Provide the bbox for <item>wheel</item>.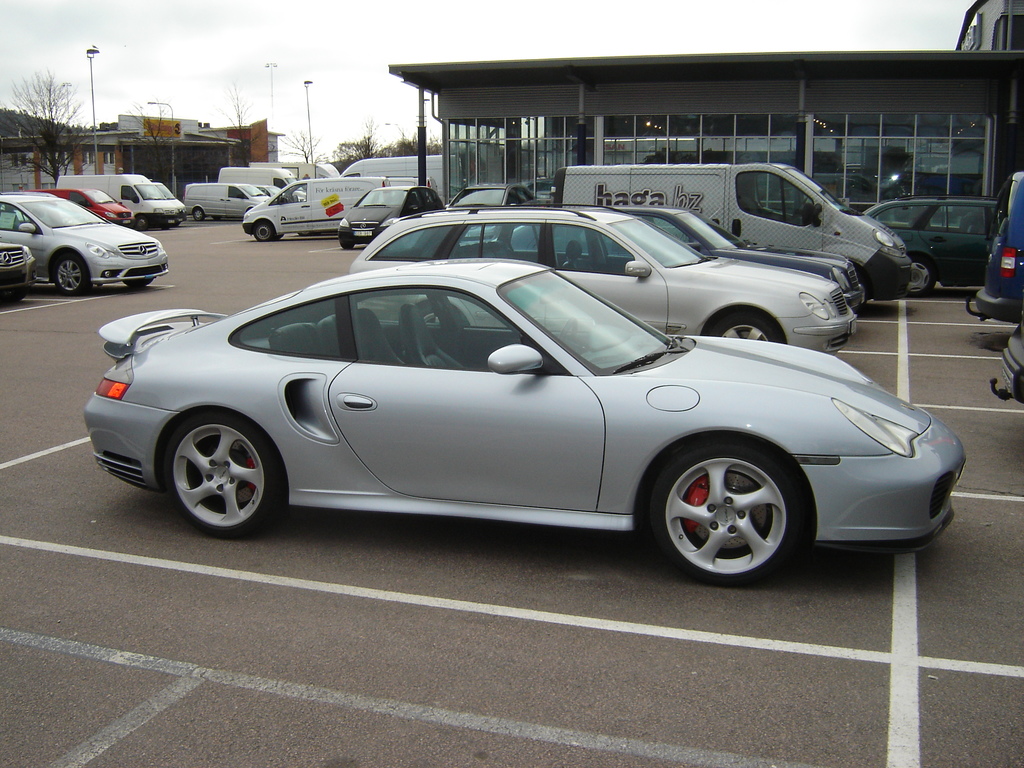
locate(708, 307, 779, 342).
